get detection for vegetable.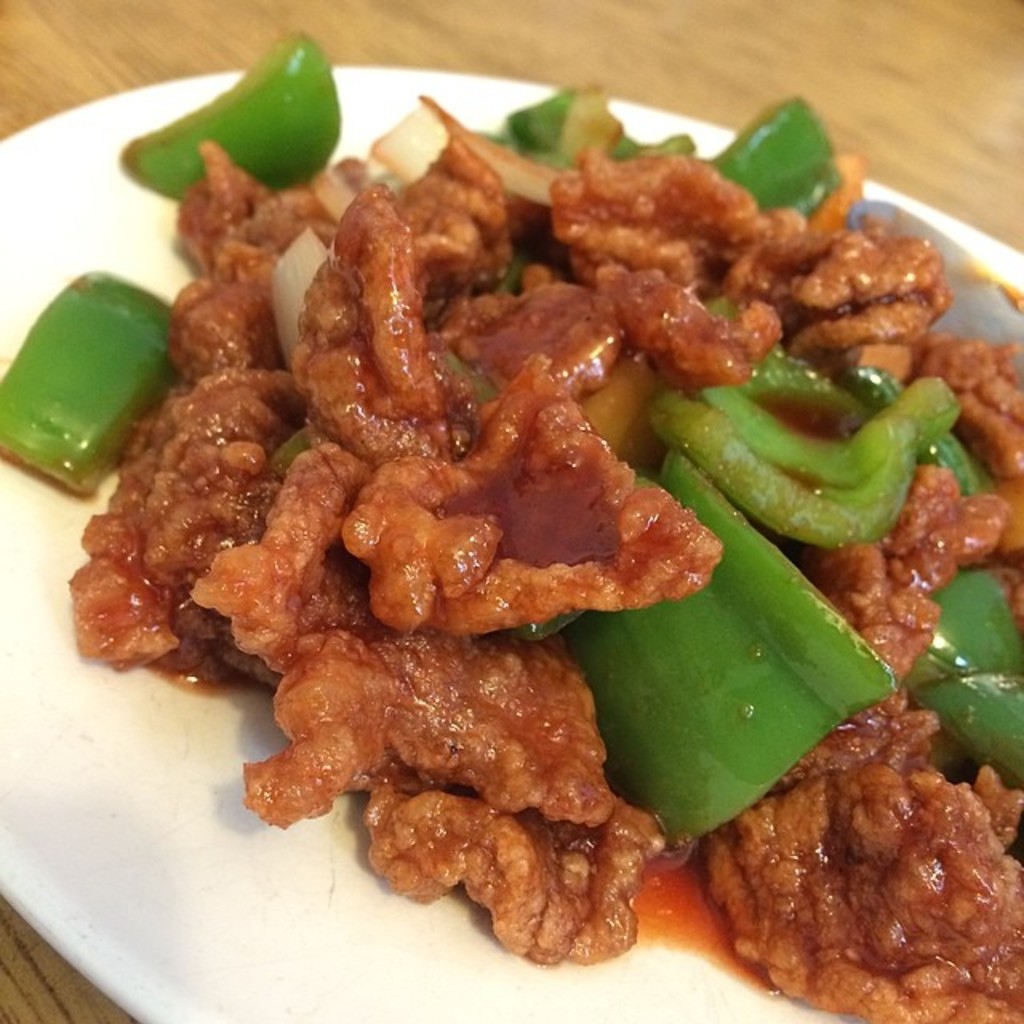
Detection: {"left": 123, "top": 34, "right": 341, "bottom": 211}.
